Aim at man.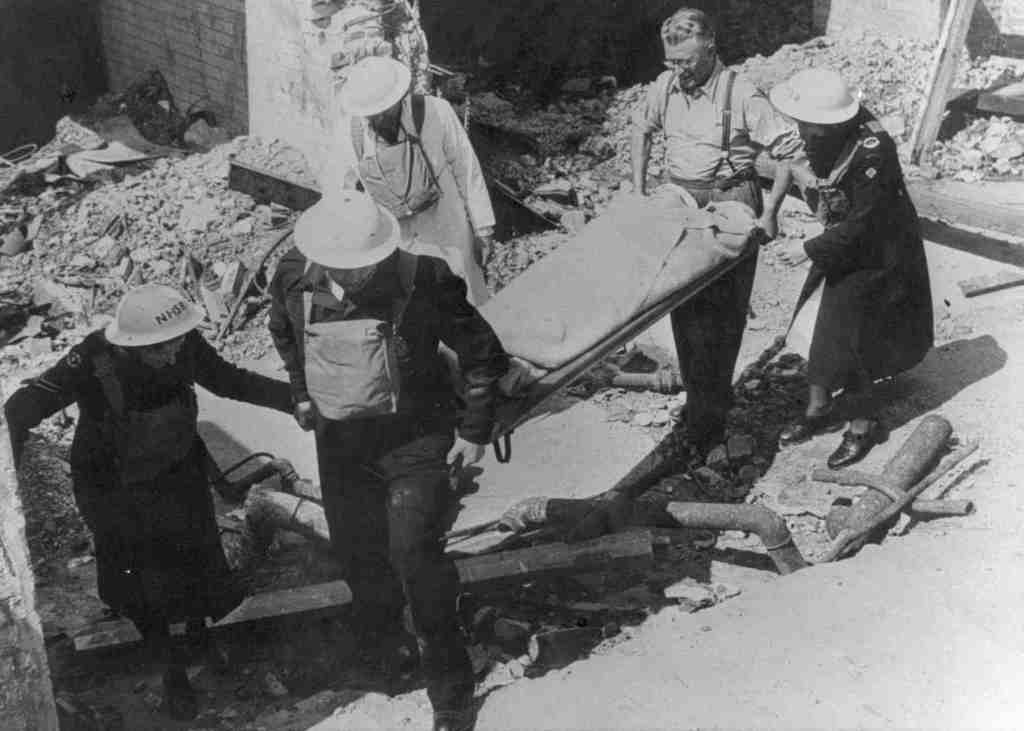
Aimed at x1=257, y1=176, x2=512, y2=682.
